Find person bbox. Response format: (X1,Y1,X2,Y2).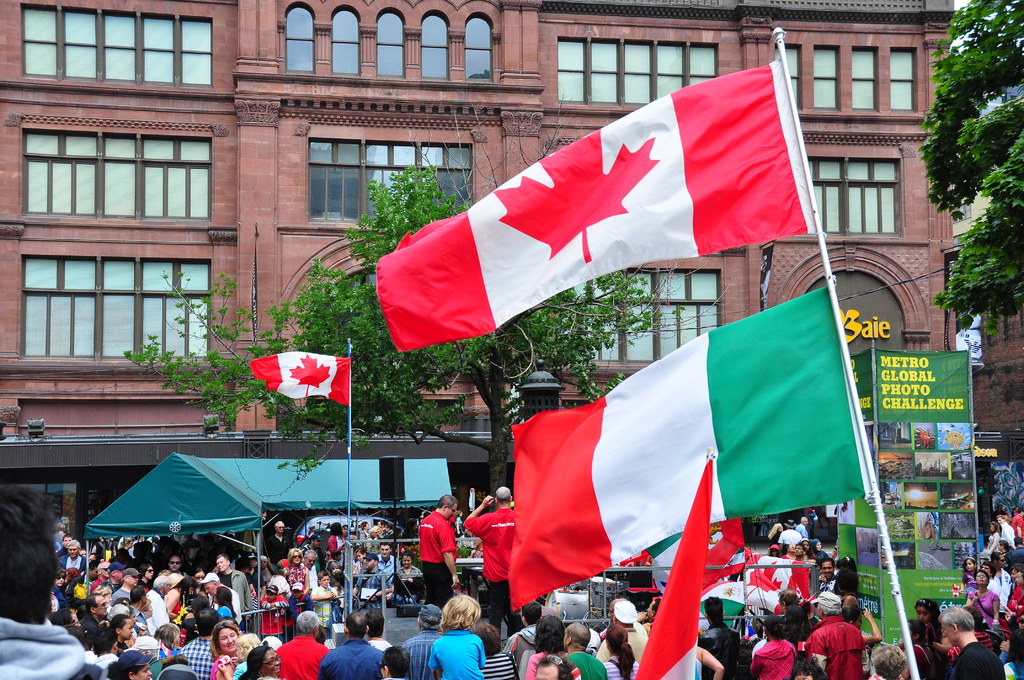
(459,482,534,618).
